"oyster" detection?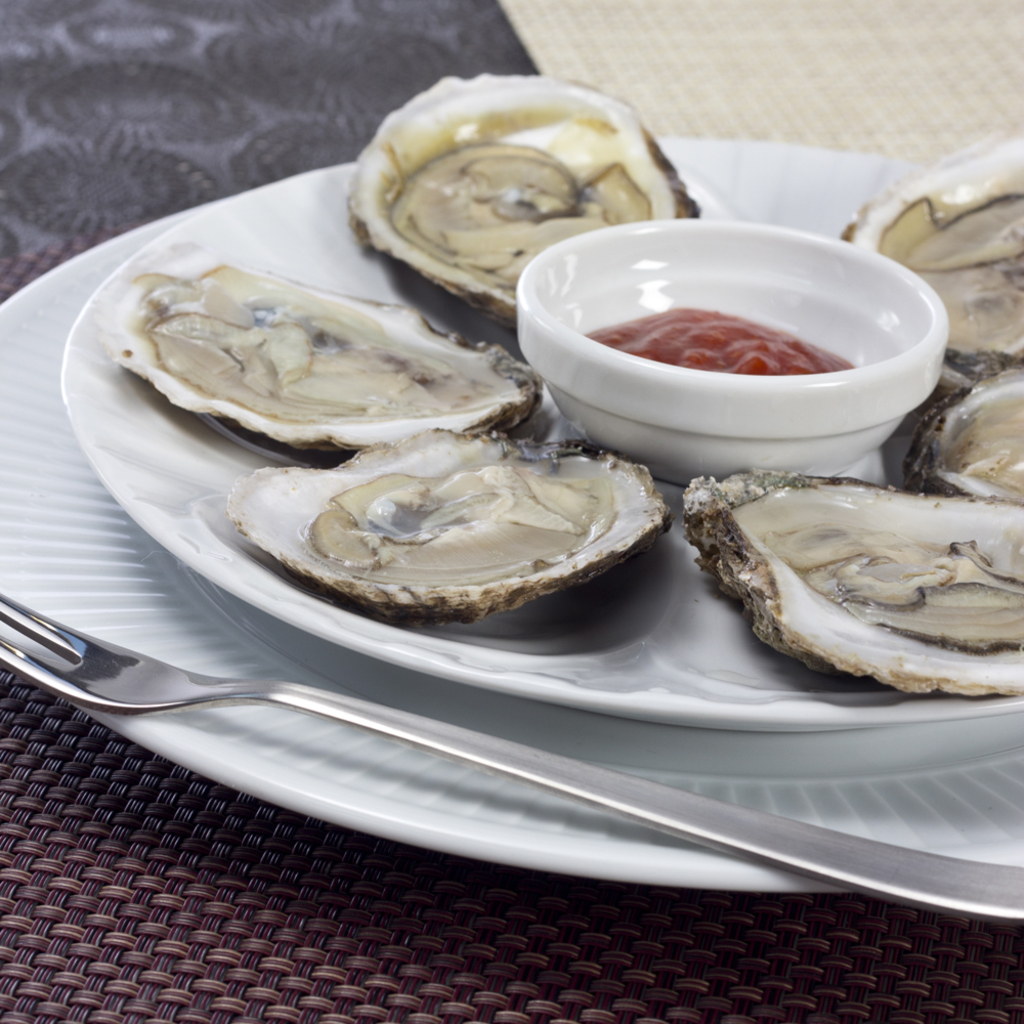
[898, 355, 1023, 508]
